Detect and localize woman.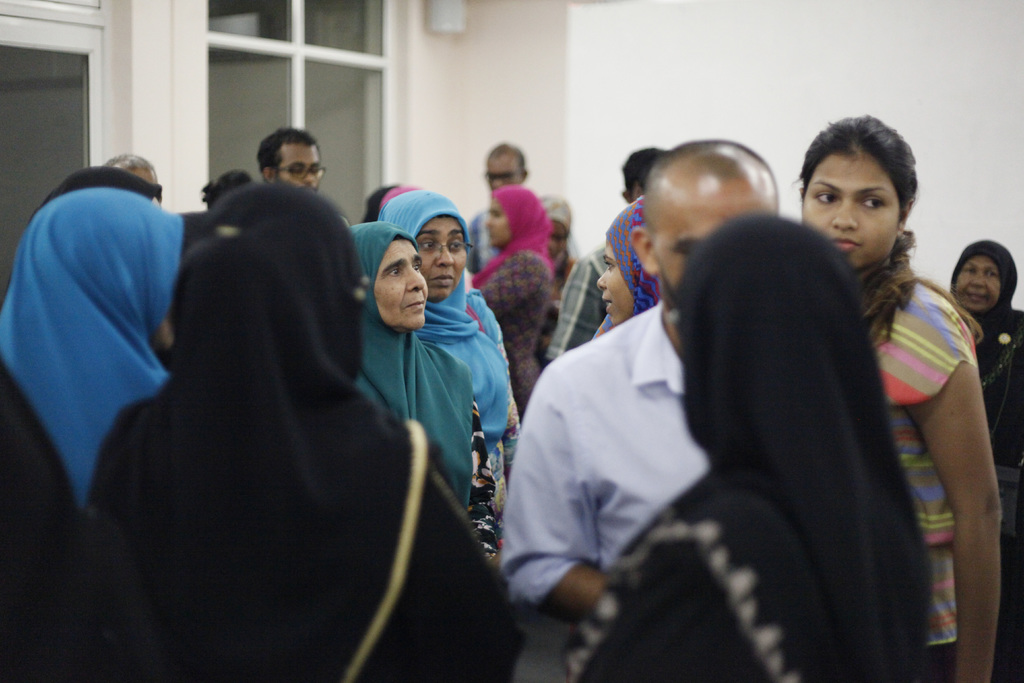
Localized at 344,215,507,566.
